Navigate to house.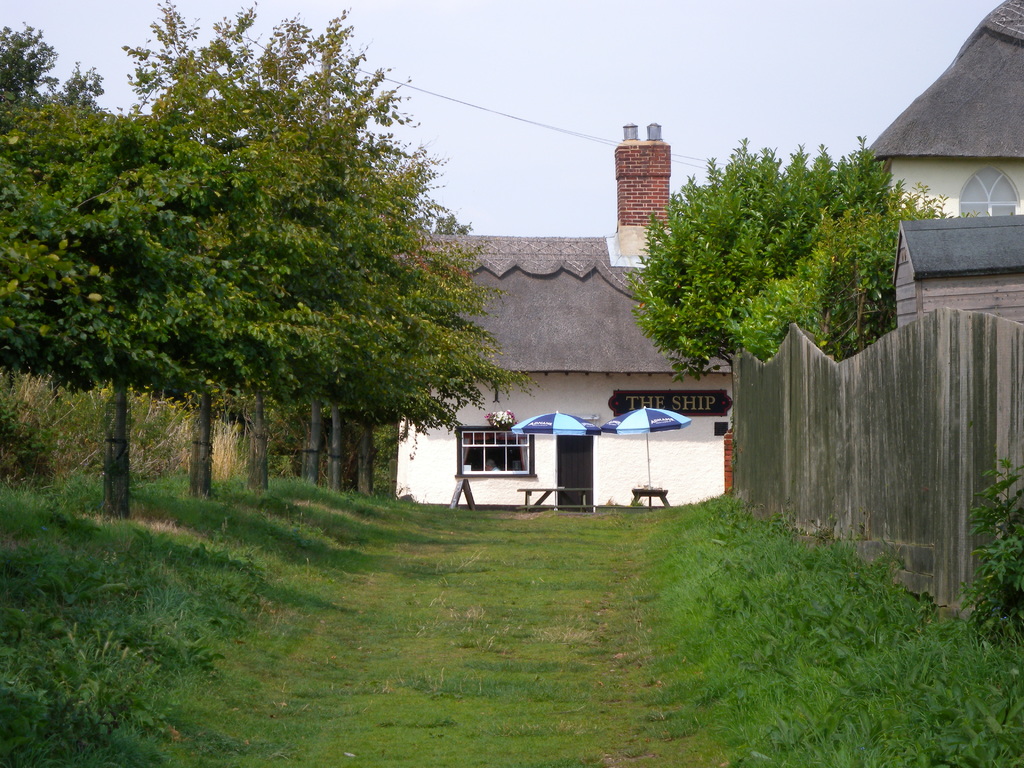
Navigation target: box(364, 122, 729, 522).
